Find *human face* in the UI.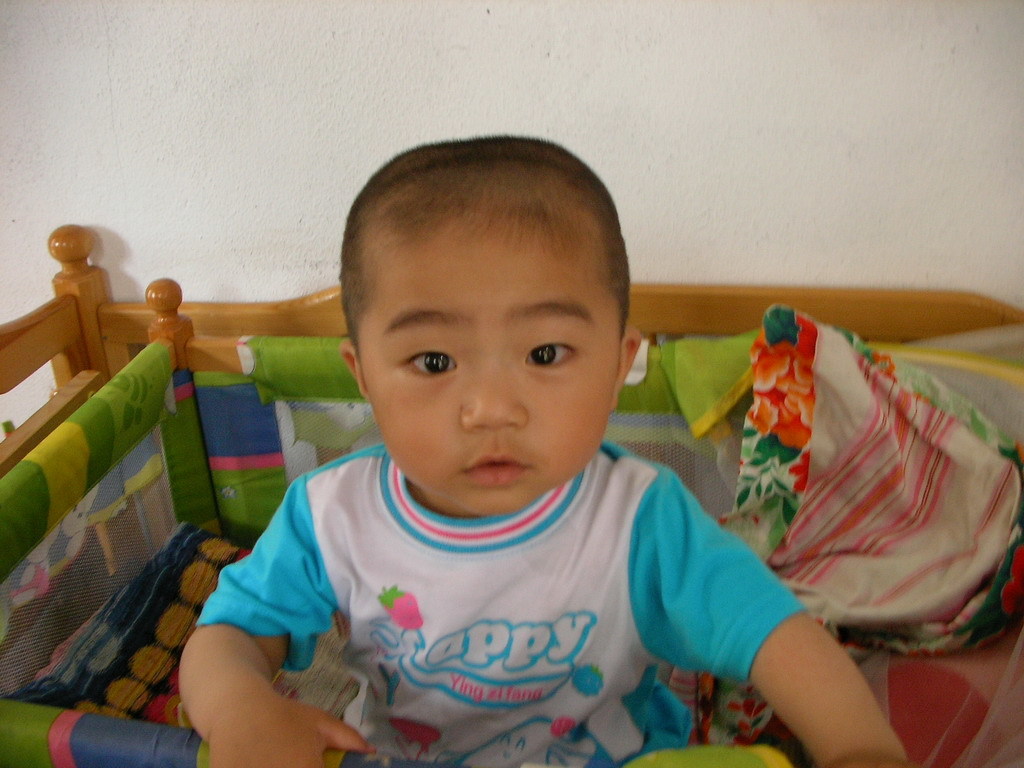
UI element at (358, 232, 621, 516).
